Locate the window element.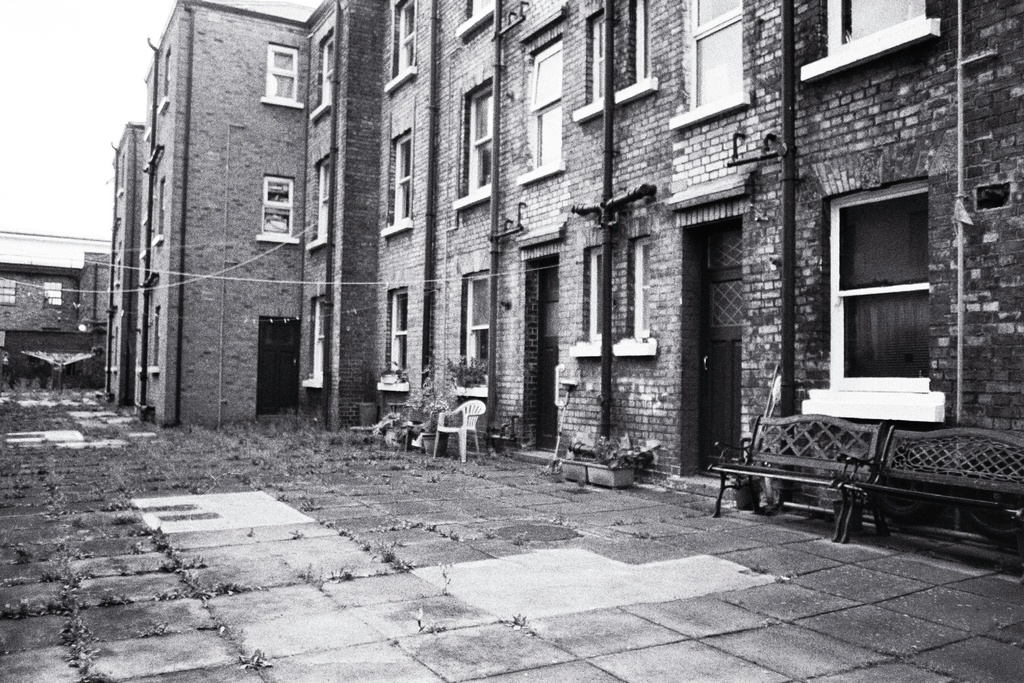
Element bbox: x1=312, y1=31, x2=335, y2=120.
